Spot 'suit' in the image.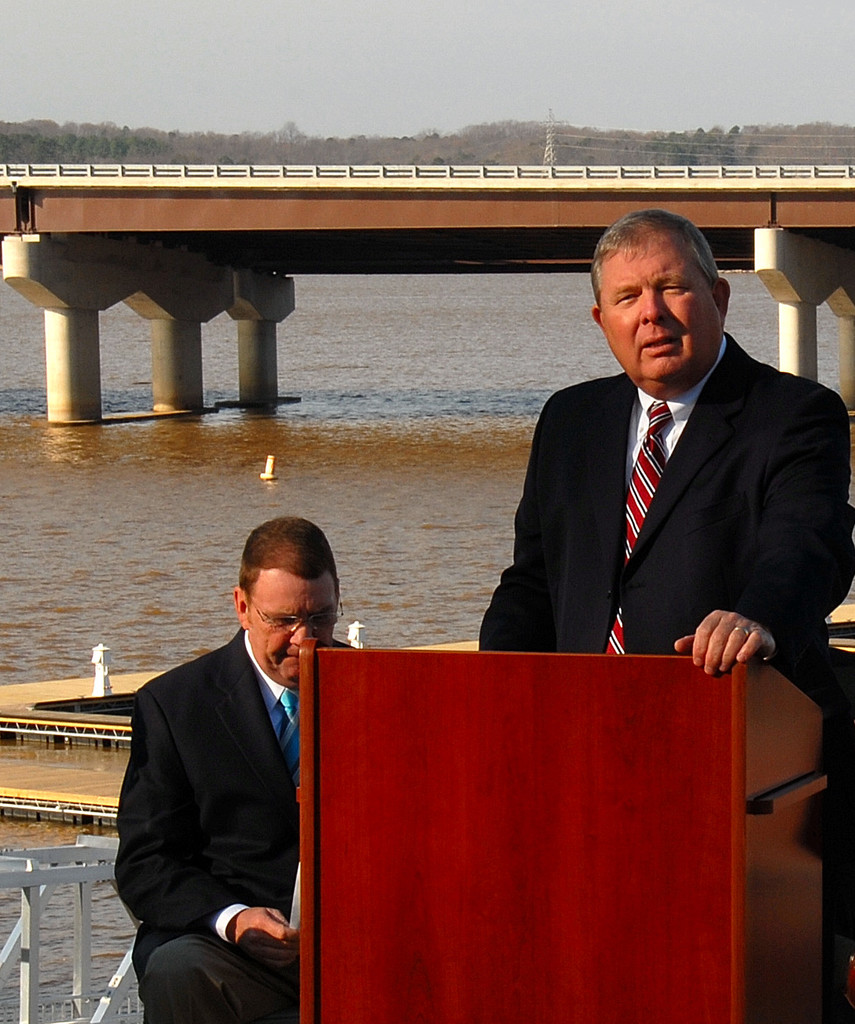
'suit' found at 485 265 846 706.
